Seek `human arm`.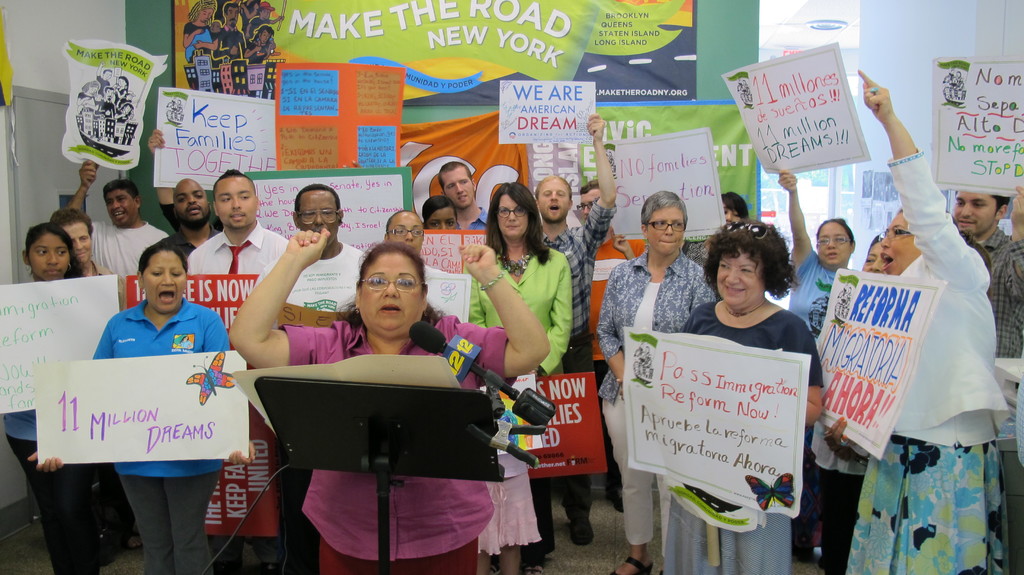
Rect(822, 407, 898, 464).
